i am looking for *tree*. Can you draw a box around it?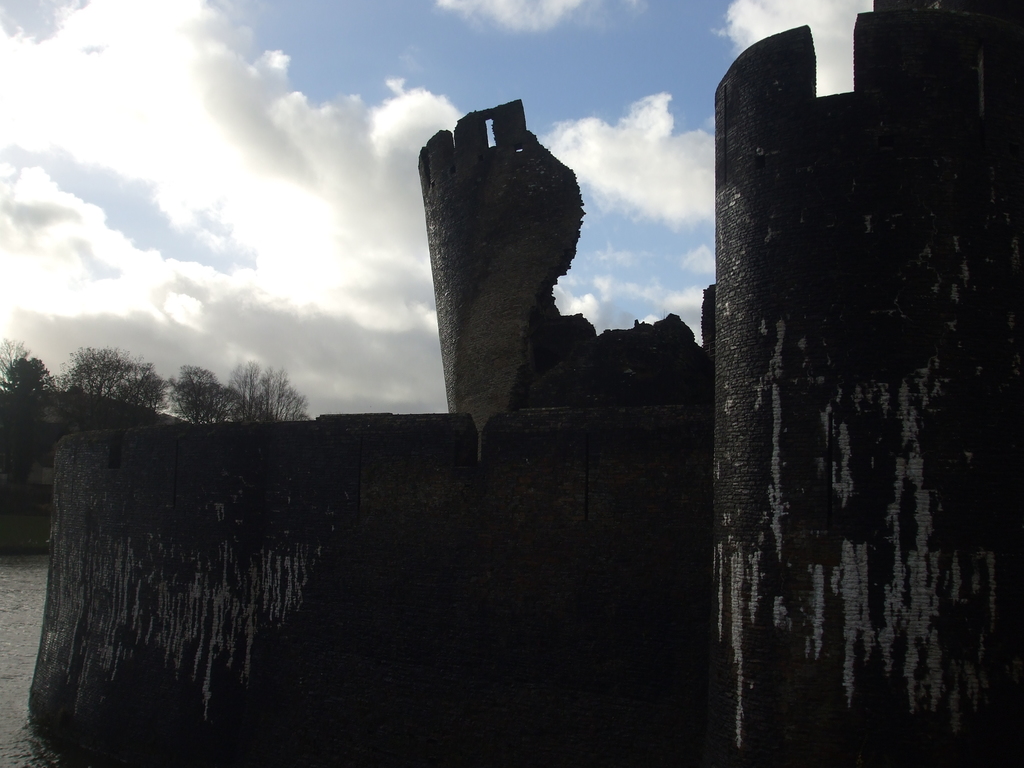
Sure, the bounding box is [left=221, top=354, right=262, bottom=415].
